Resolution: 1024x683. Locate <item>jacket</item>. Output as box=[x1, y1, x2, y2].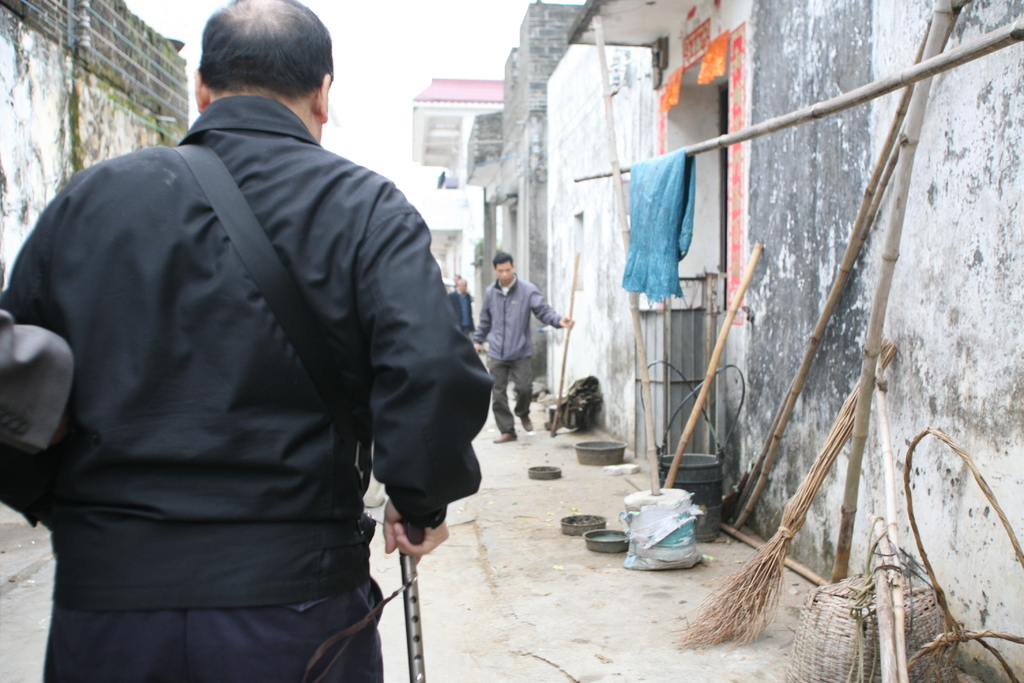
box=[470, 268, 565, 362].
